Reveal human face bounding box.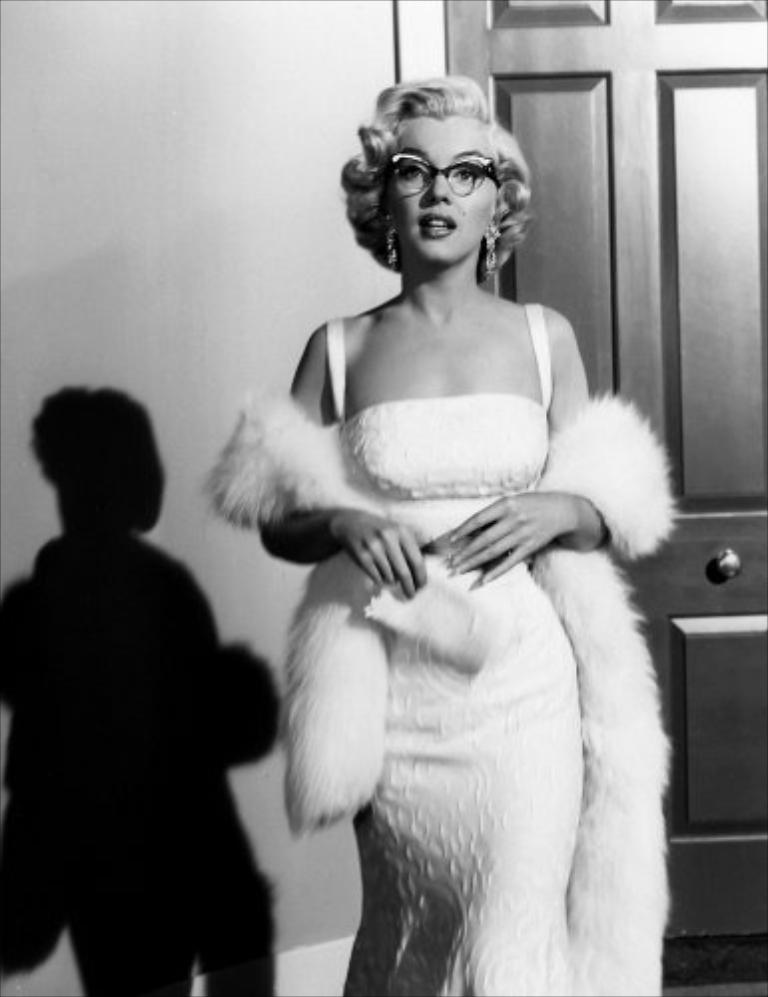
Revealed: pyautogui.locateOnScreen(379, 110, 497, 267).
